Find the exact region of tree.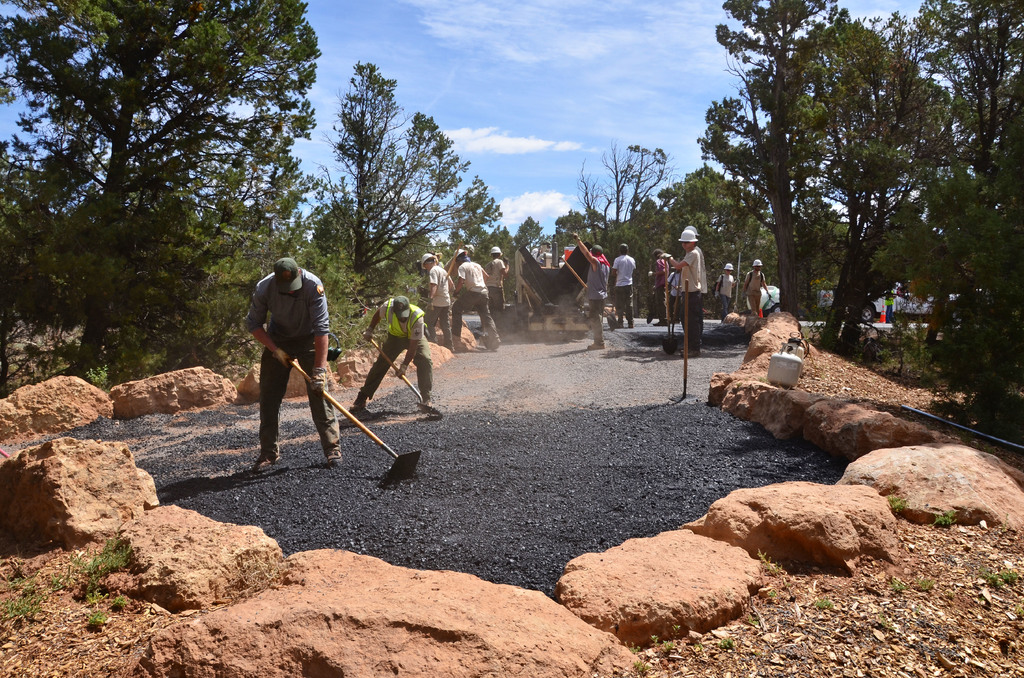
Exact region: l=662, t=31, r=973, b=348.
